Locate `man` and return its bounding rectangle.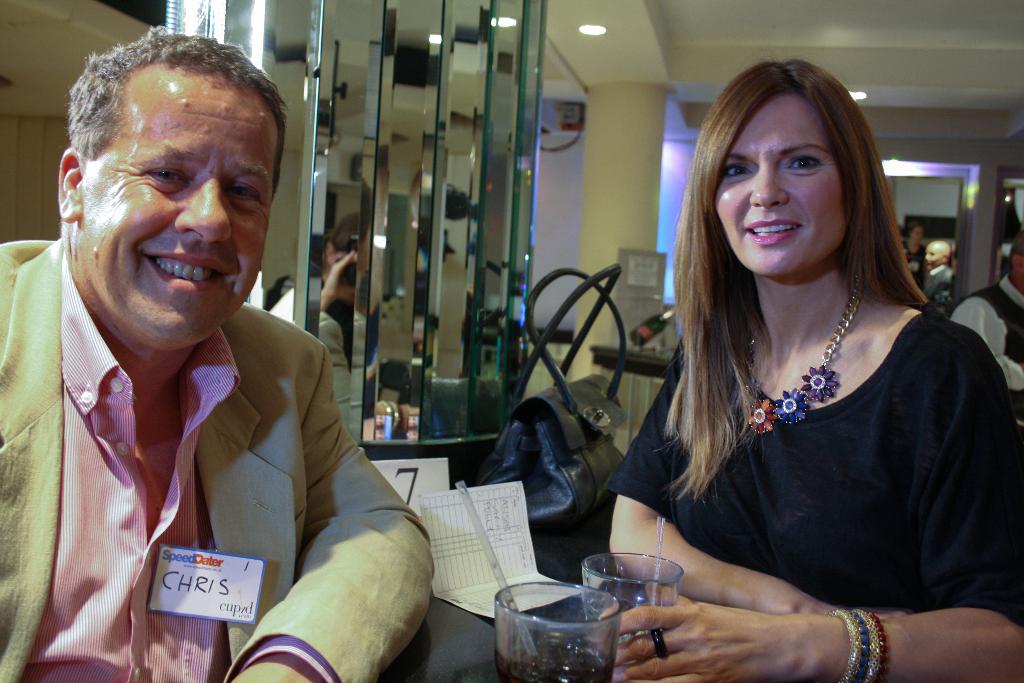
bbox(0, 53, 437, 673).
